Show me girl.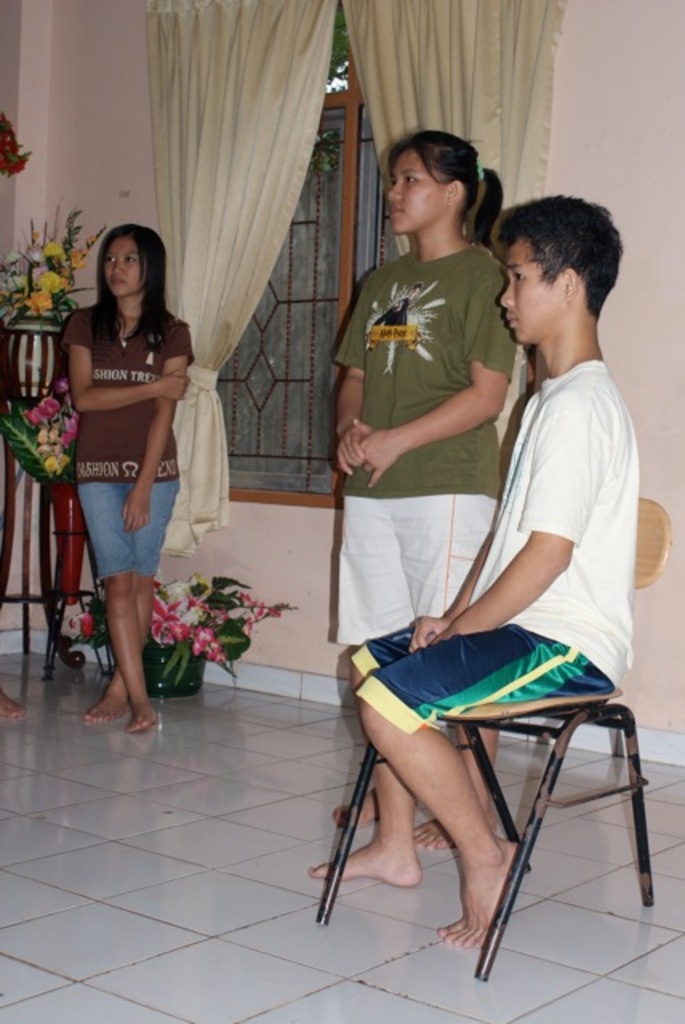
girl is here: region(331, 130, 498, 885).
